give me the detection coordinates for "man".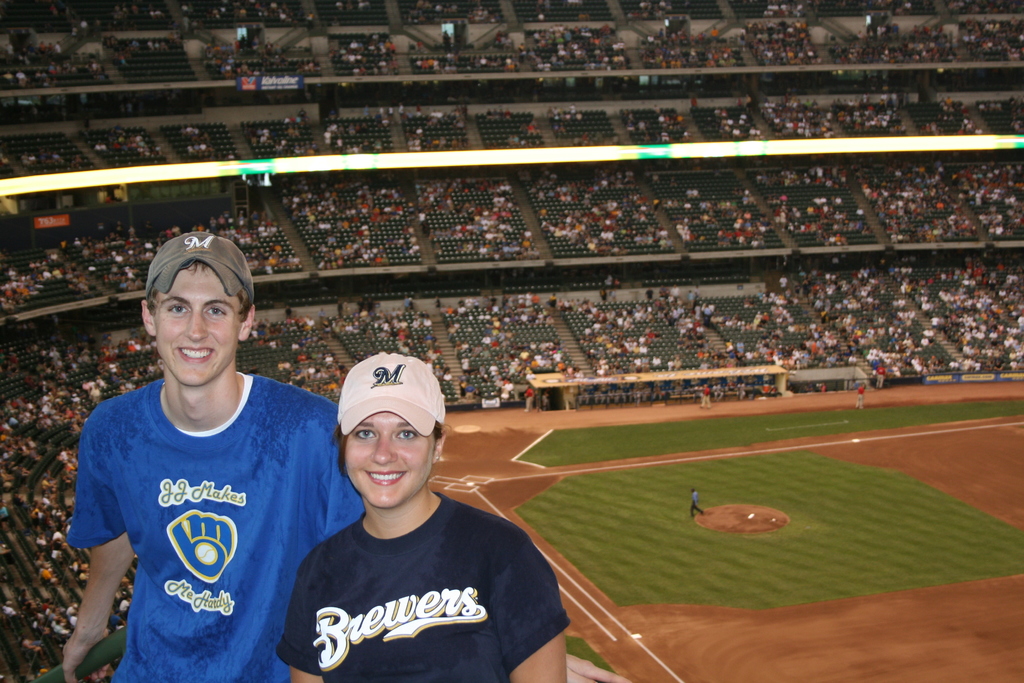
bbox(689, 490, 703, 523).
